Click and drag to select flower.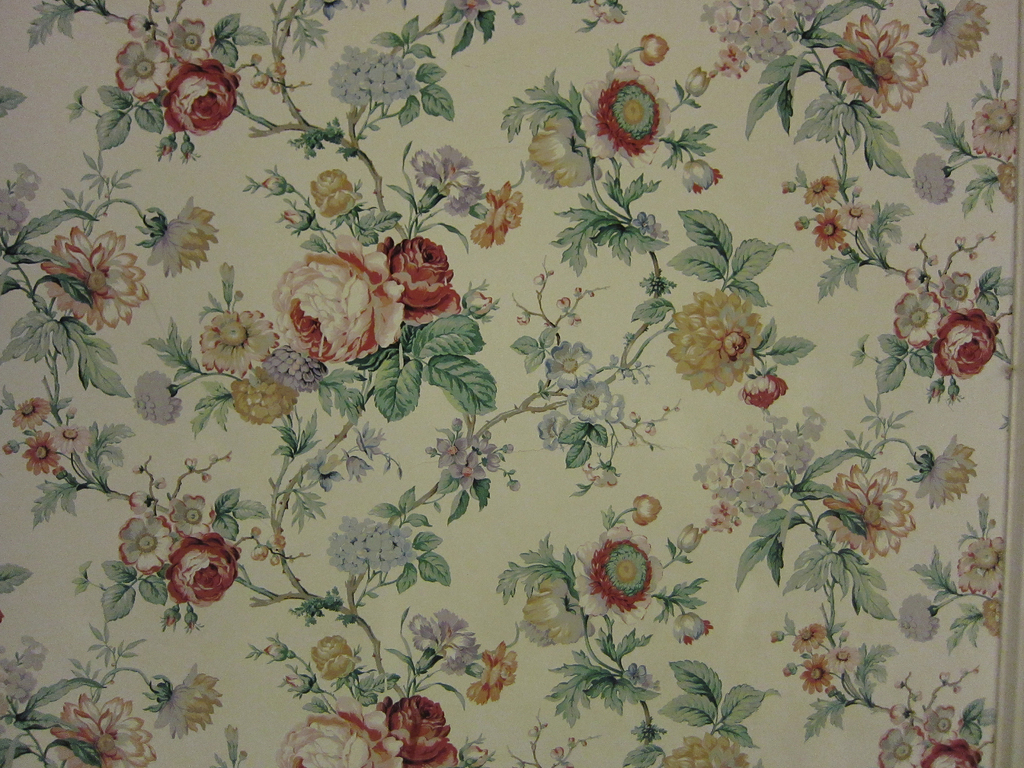
Selection: <region>131, 371, 183, 426</region>.
